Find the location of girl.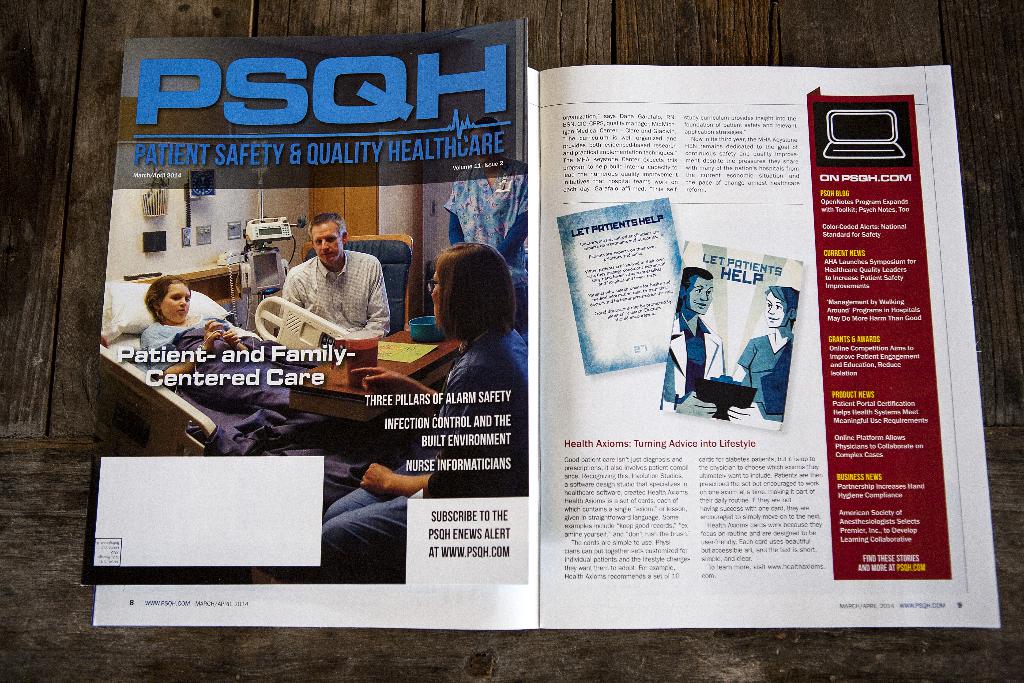
Location: box=[140, 273, 321, 409].
